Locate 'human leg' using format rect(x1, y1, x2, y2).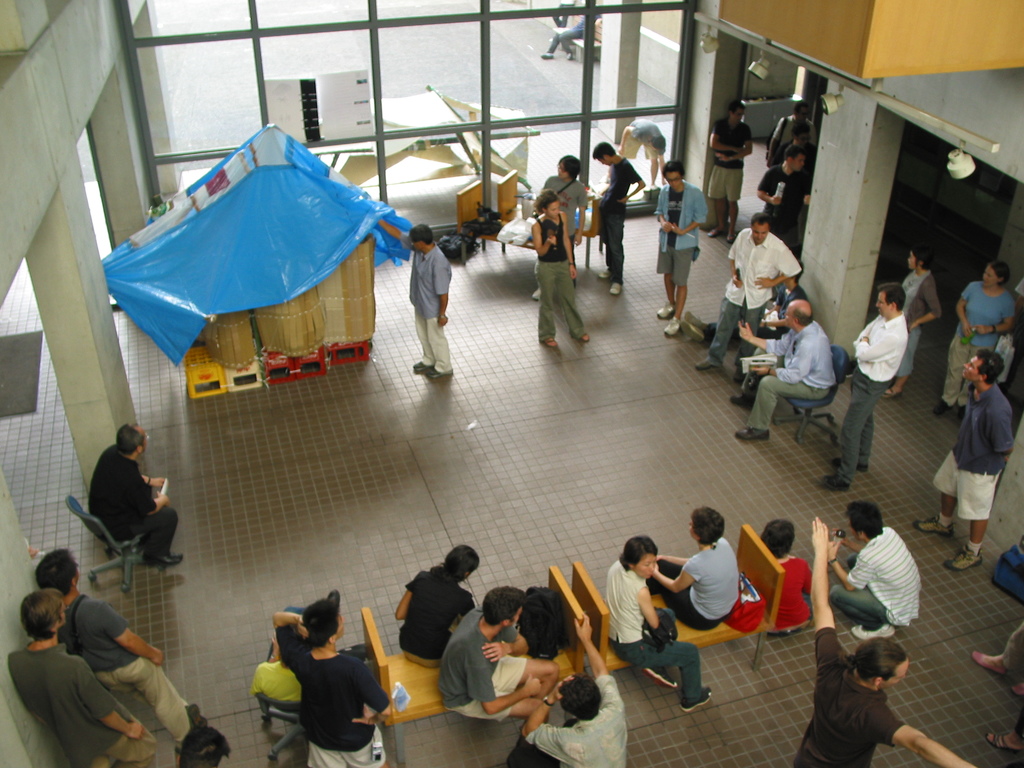
rect(835, 408, 872, 470).
